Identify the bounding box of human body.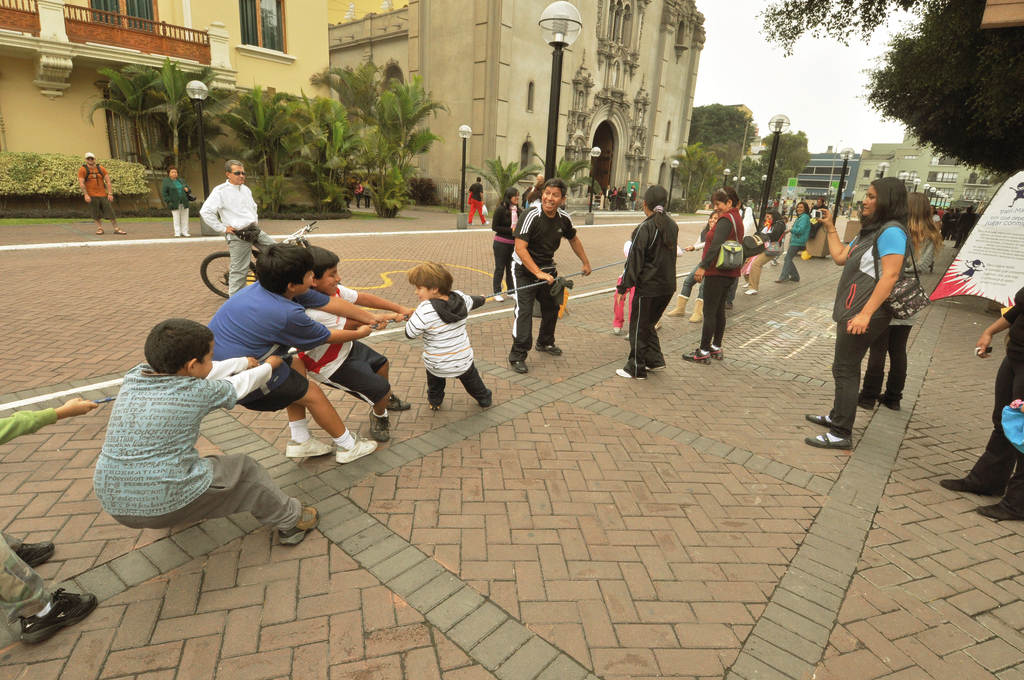
Rect(681, 206, 742, 363).
